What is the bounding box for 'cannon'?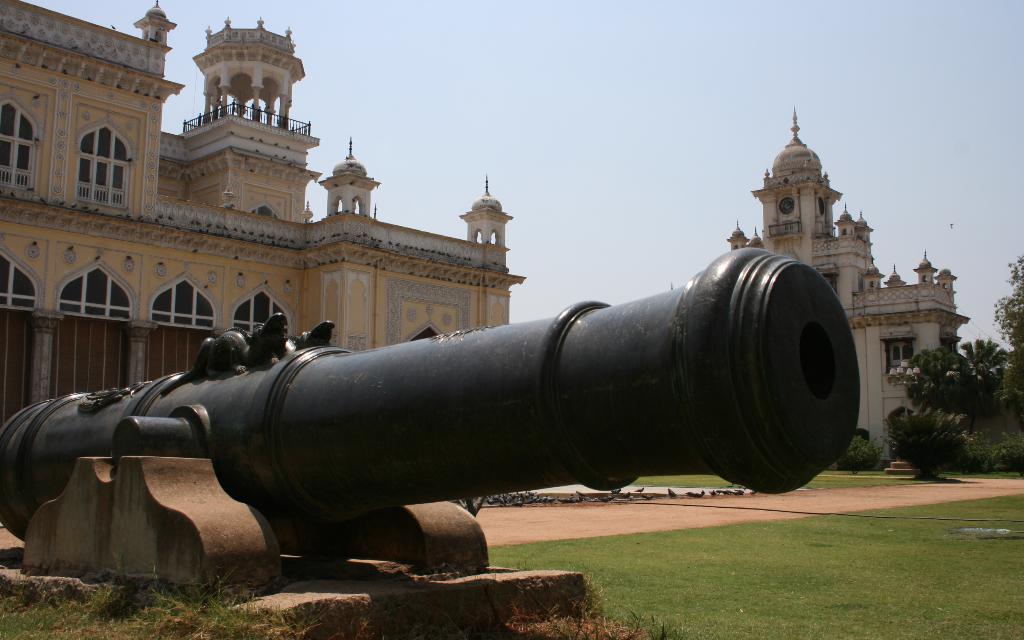
BBox(0, 243, 862, 639).
